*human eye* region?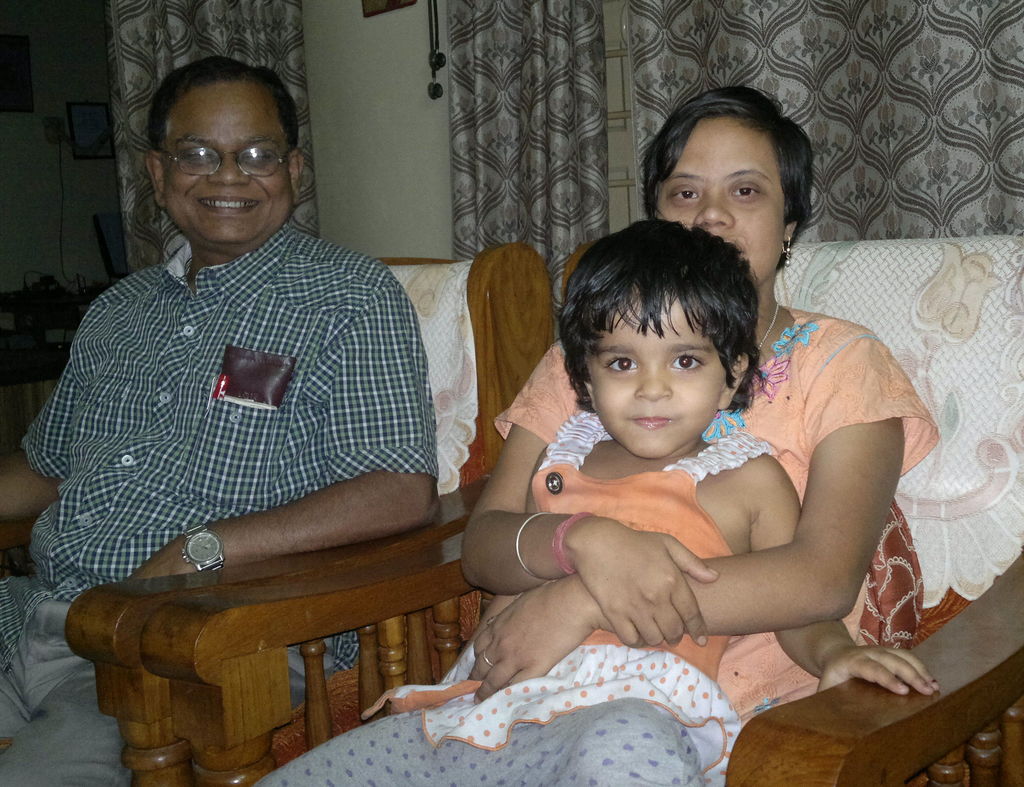
(left=725, top=179, right=758, bottom=200)
